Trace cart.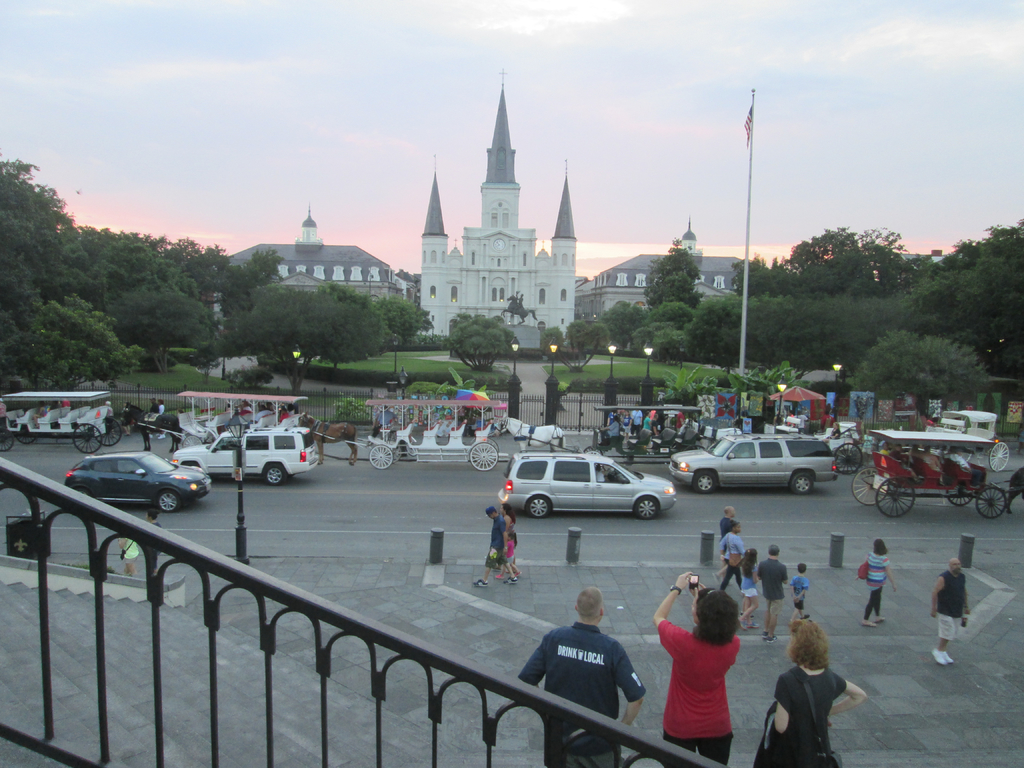
Traced to 852/430/1023/521.
